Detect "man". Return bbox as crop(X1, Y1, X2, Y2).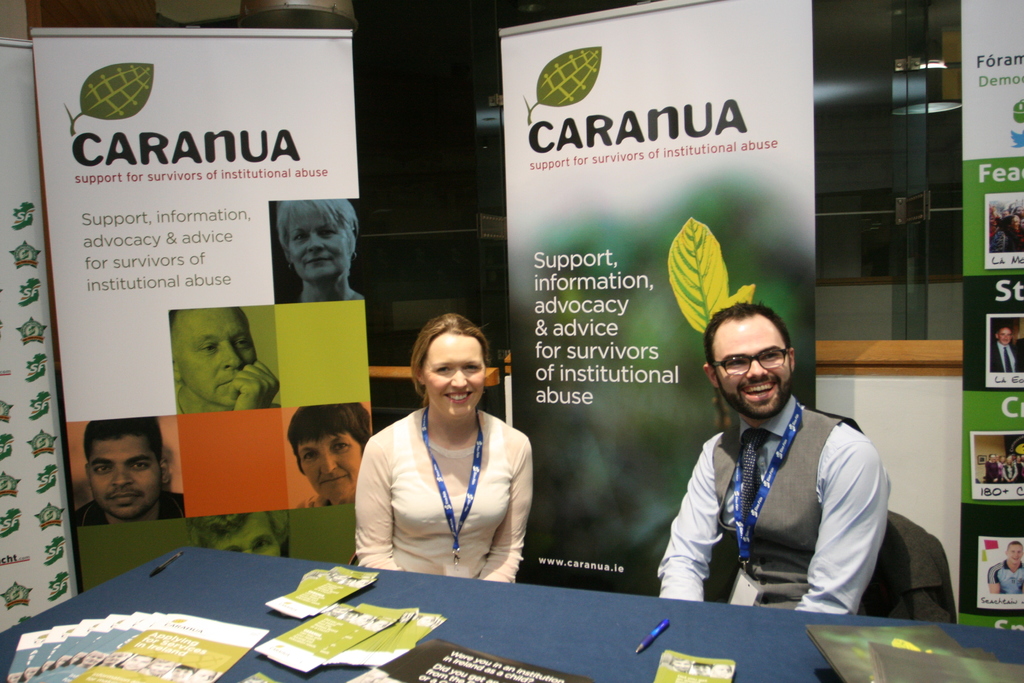
crop(987, 539, 1023, 600).
